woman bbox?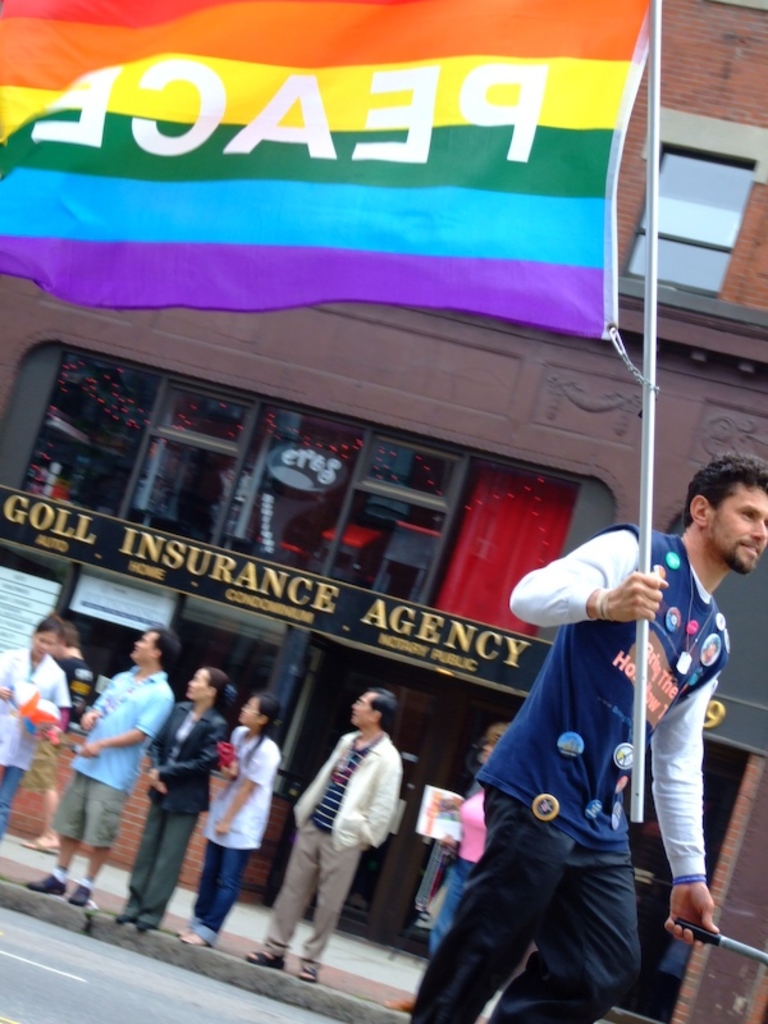
bbox=[0, 618, 76, 840]
